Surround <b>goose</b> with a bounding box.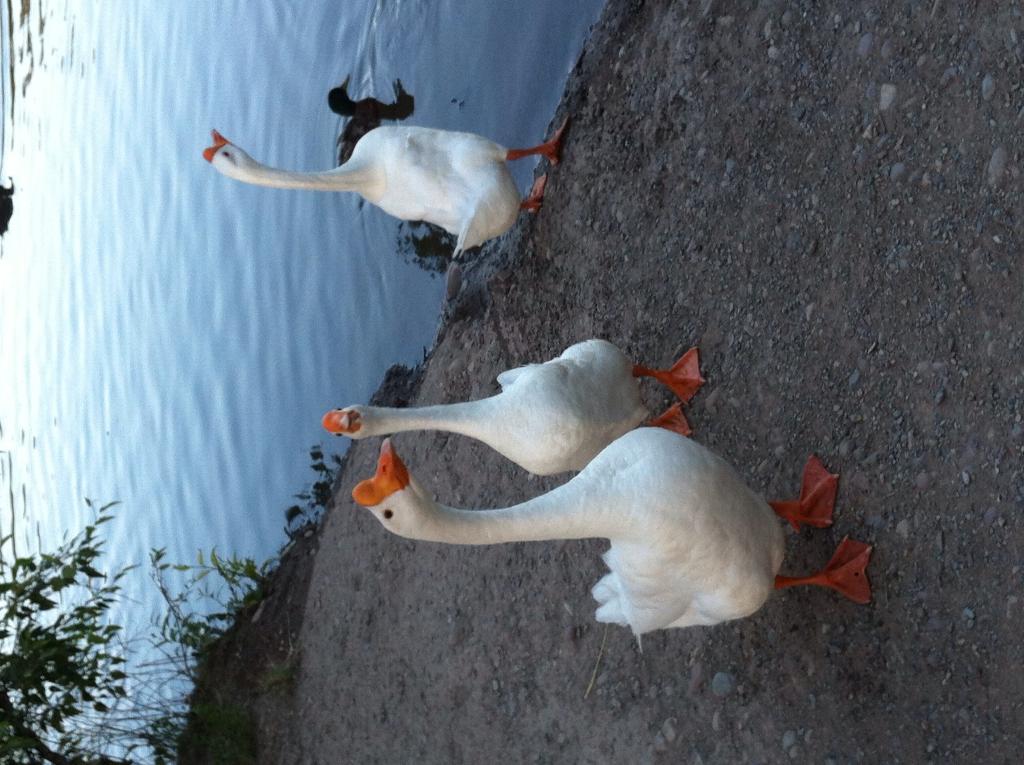
l=353, t=437, r=876, b=648.
